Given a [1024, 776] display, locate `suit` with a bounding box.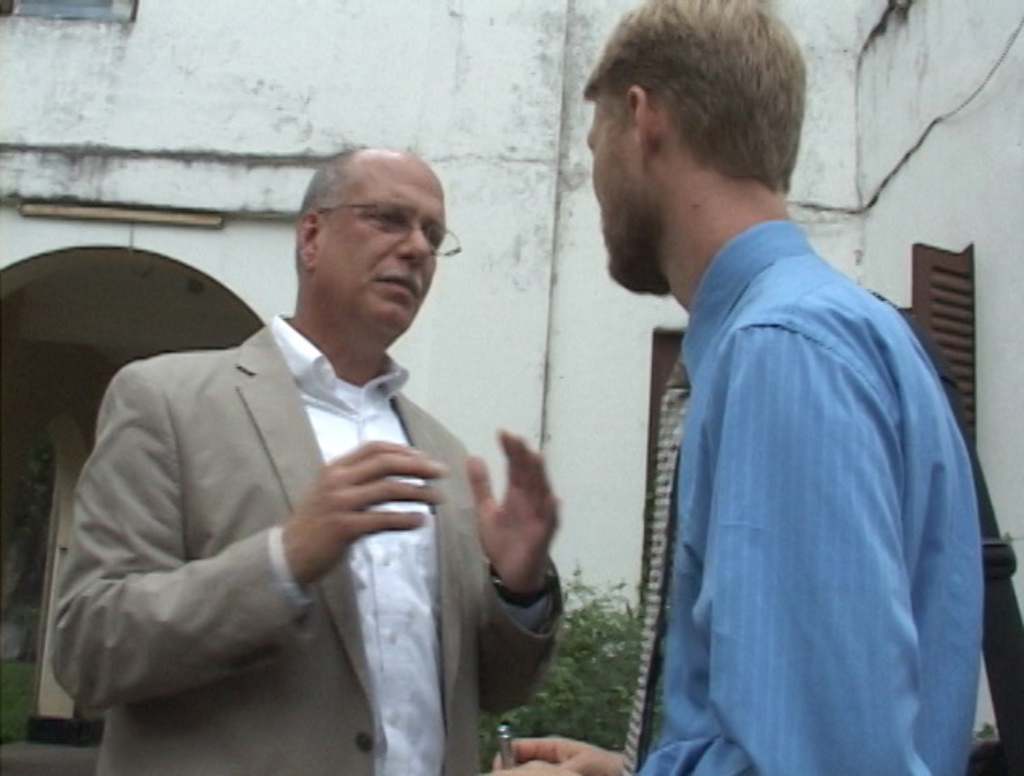
Located: rect(37, 244, 545, 765).
